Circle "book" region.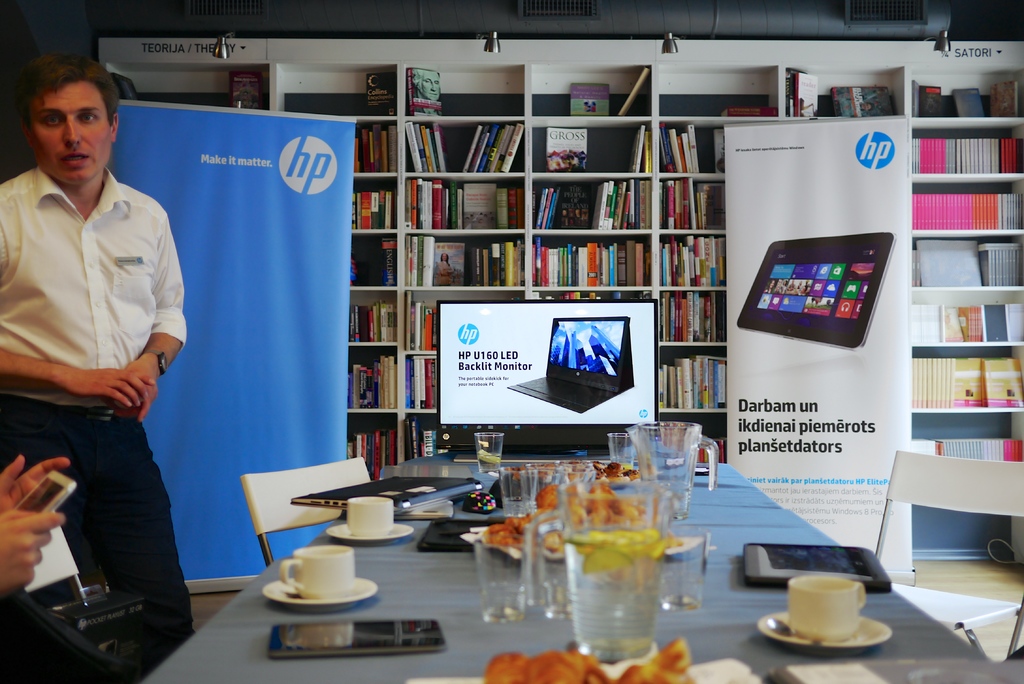
Region: <region>832, 85, 899, 118</region>.
